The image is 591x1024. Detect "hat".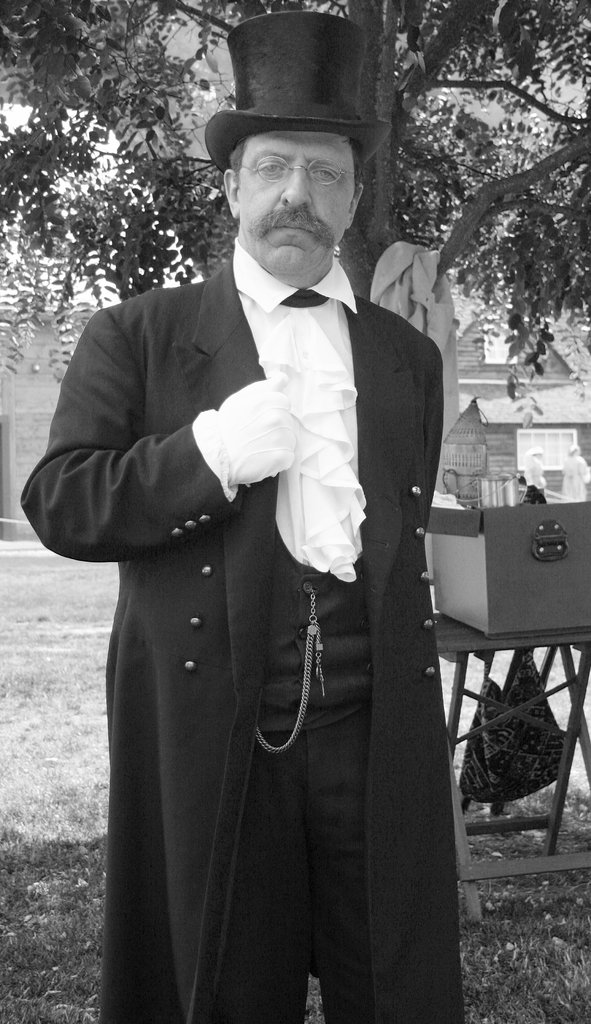
Detection: [x1=204, y1=4, x2=395, y2=164].
